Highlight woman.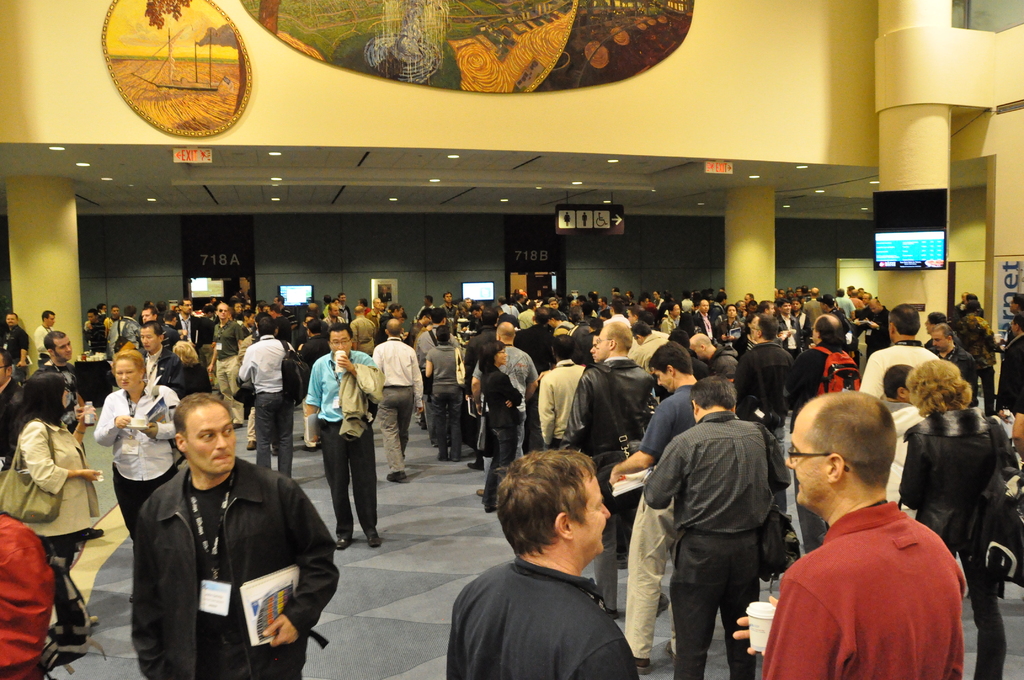
Highlighted region: [x1=7, y1=360, x2=101, y2=651].
